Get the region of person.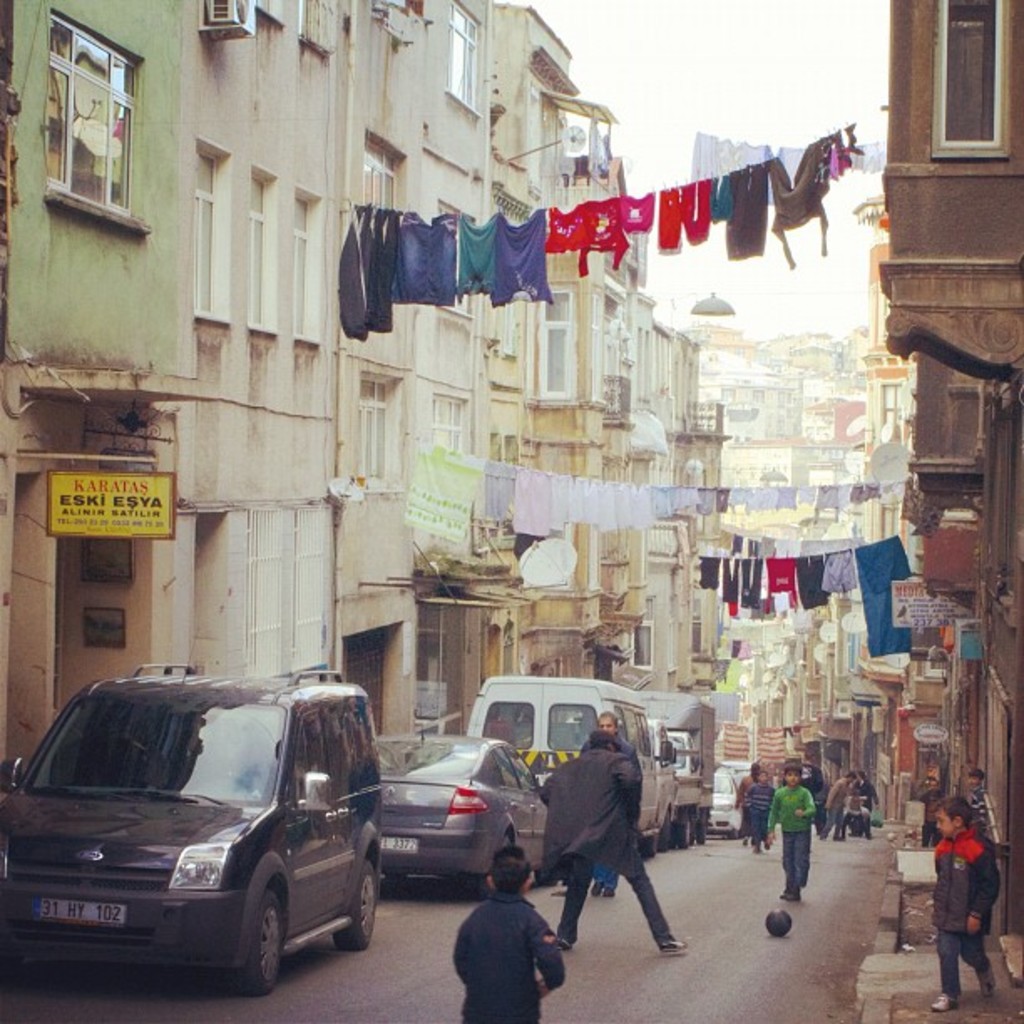
l=960, t=760, r=1002, b=833.
